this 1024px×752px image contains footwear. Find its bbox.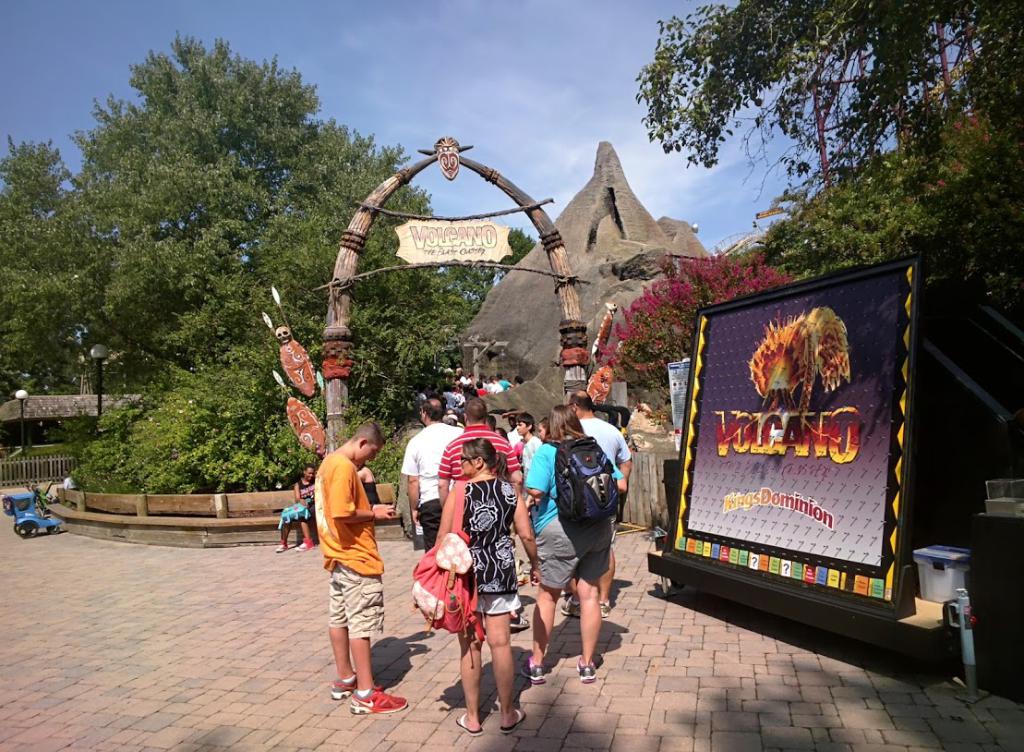
(left=453, top=709, right=483, bottom=738).
